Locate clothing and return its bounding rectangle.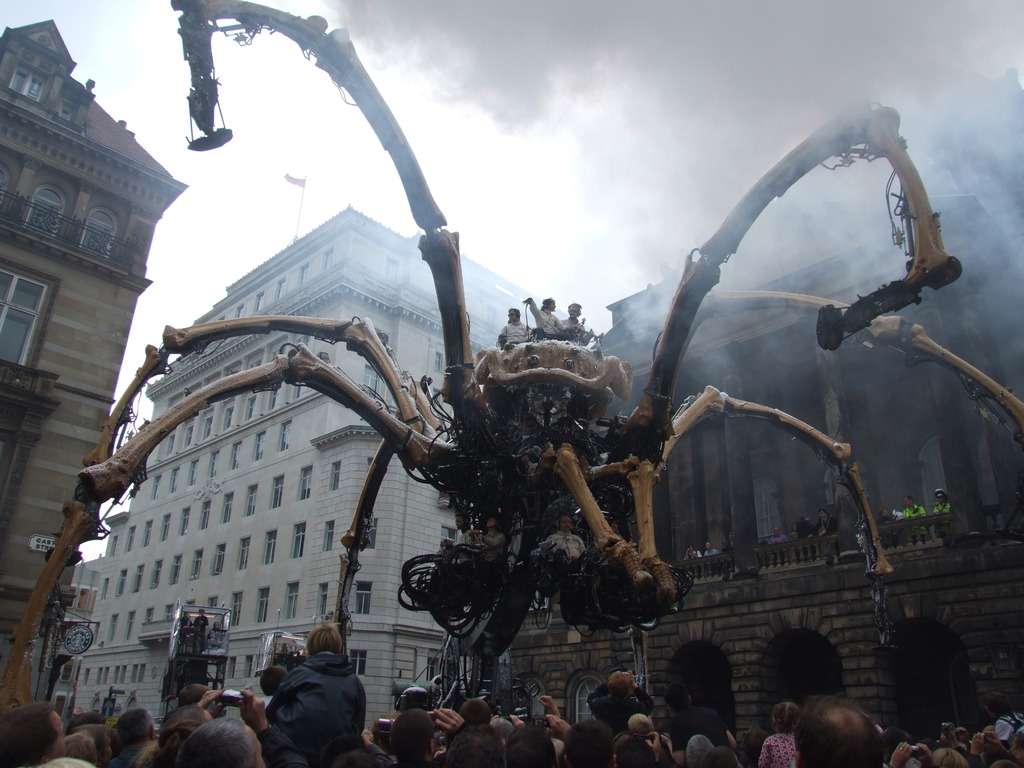
249/638/373/758.
